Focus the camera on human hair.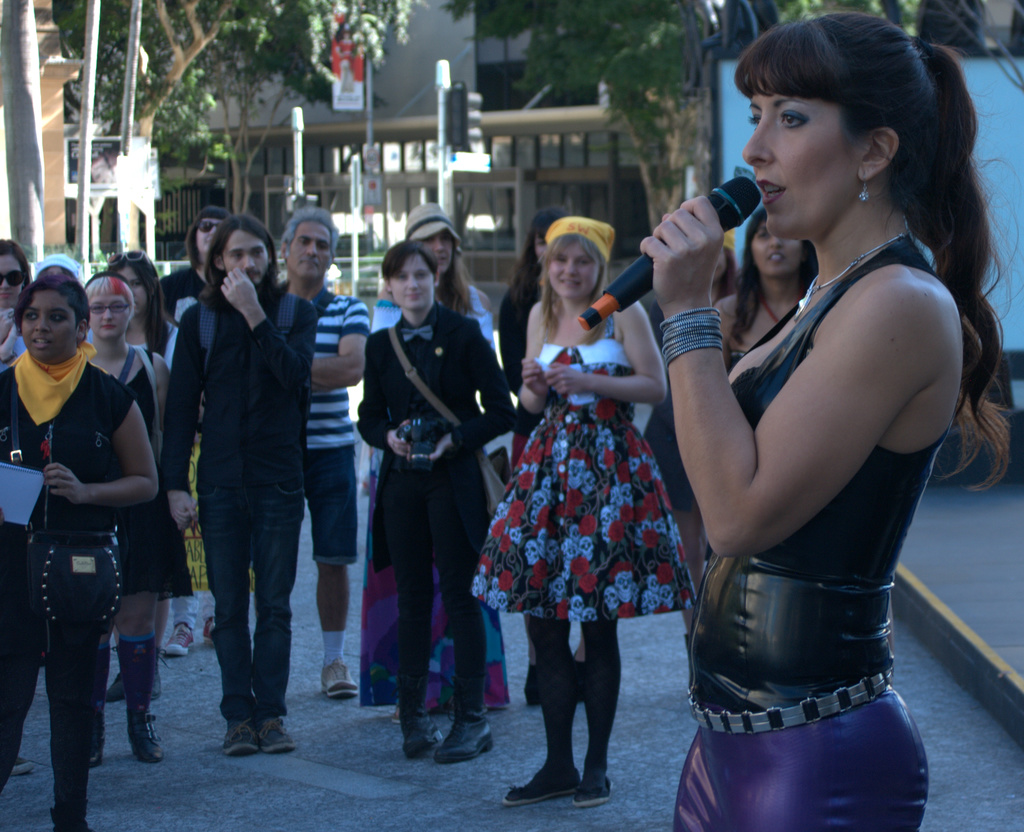
Focus region: box=[506, 208, 566, 293].
